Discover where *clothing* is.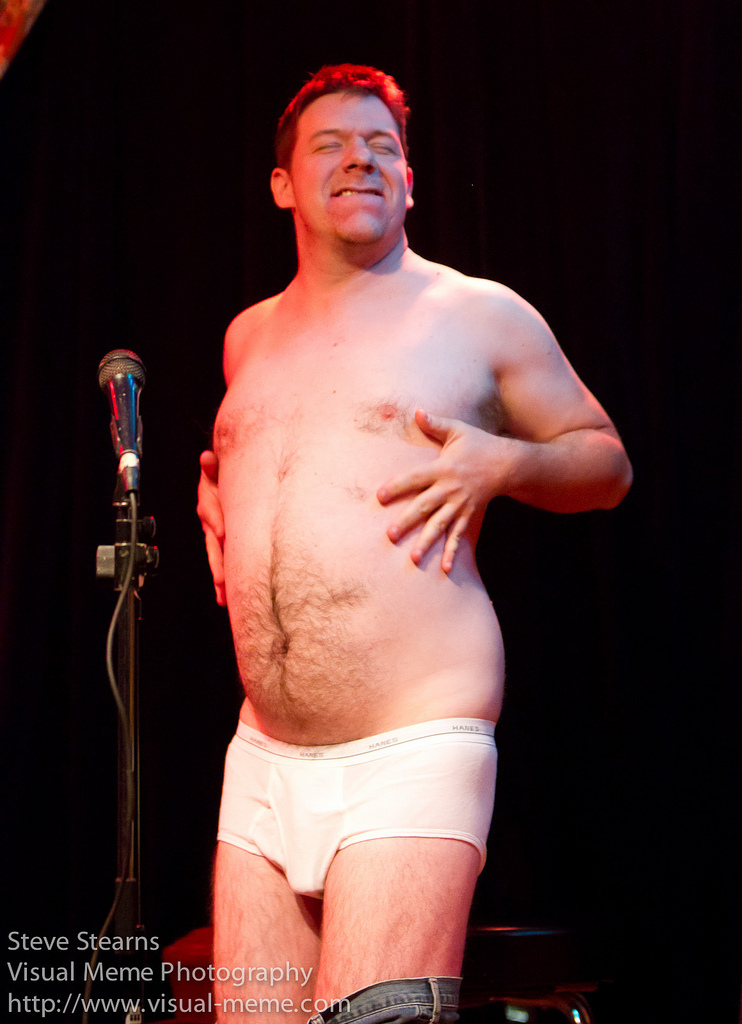
Discovered at BBox(214, 689, 502, 874).
